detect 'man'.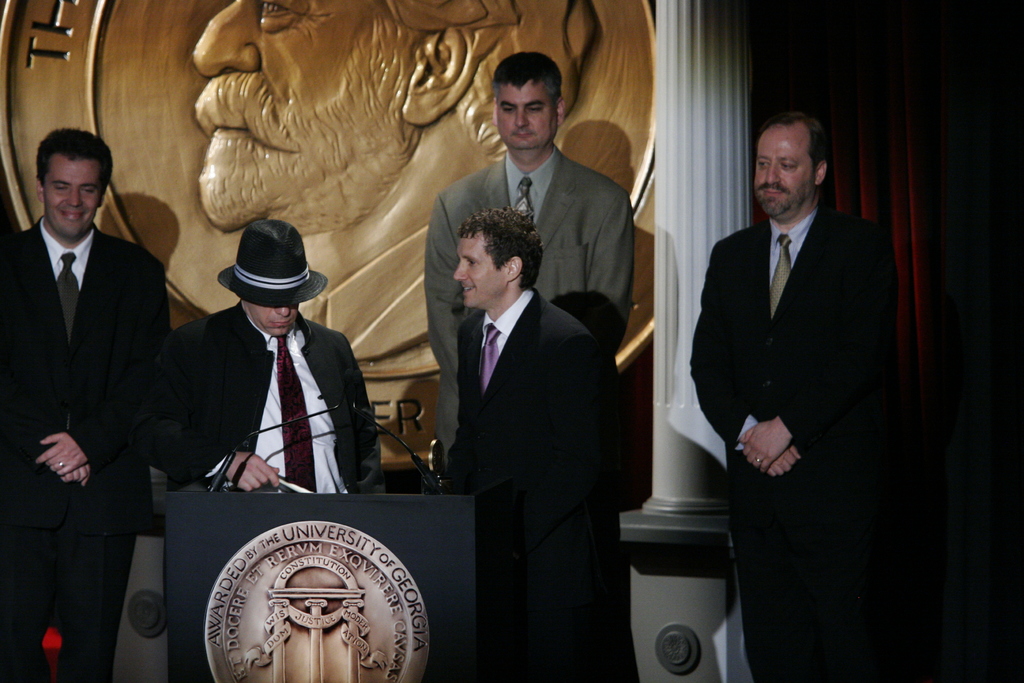
Detected at 693, 110, 897, 682.
